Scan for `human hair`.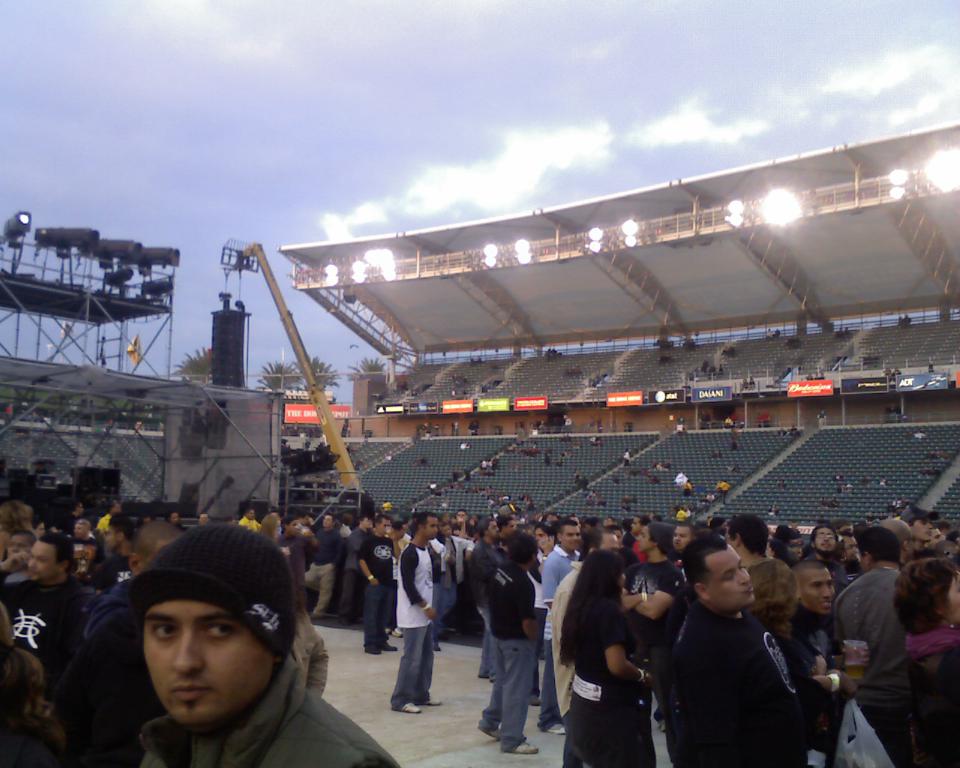
Scan result: bbox=[533, 523, 558, 543].
